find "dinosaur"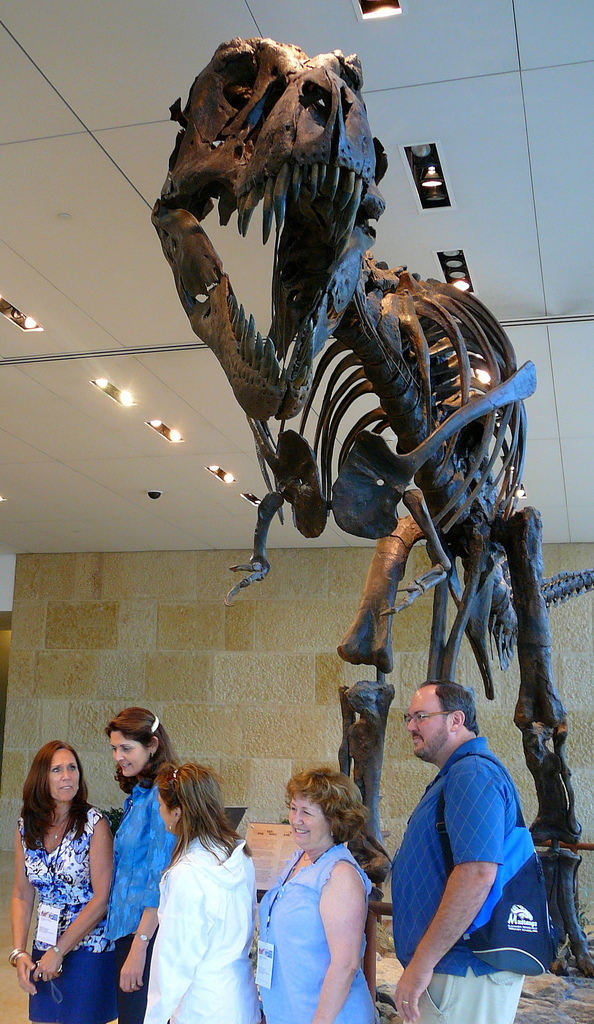
(x1=109, y1=55, x2=565, y2=842)
